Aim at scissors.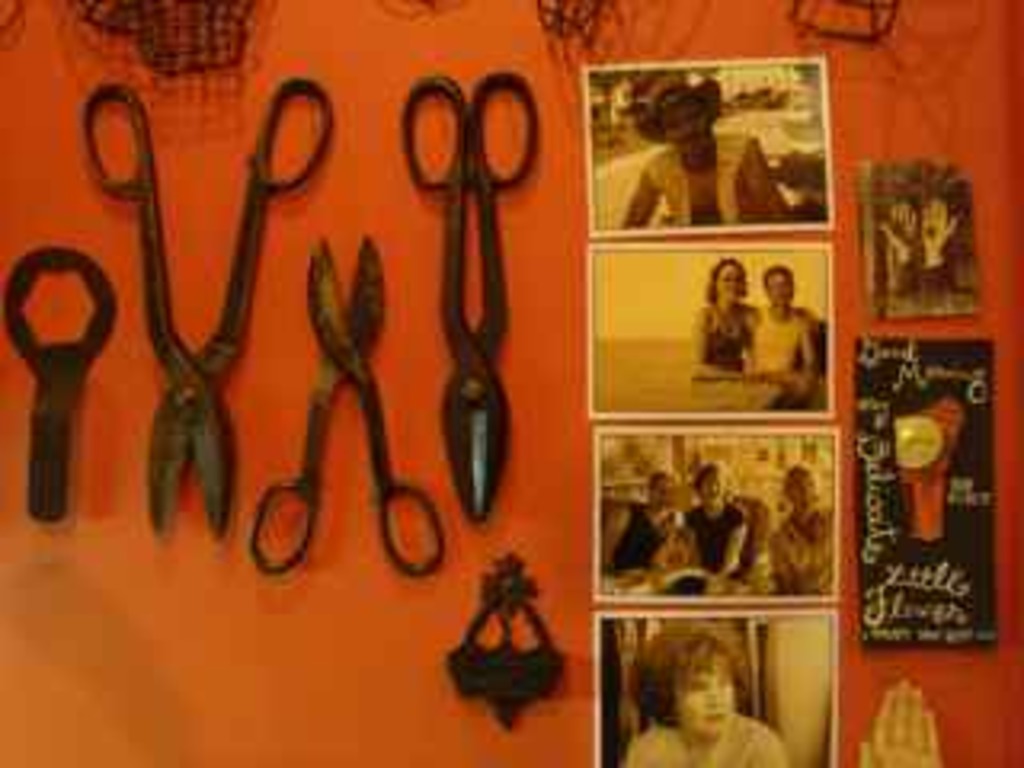
Aimed at (246, 230, 445, 586).
